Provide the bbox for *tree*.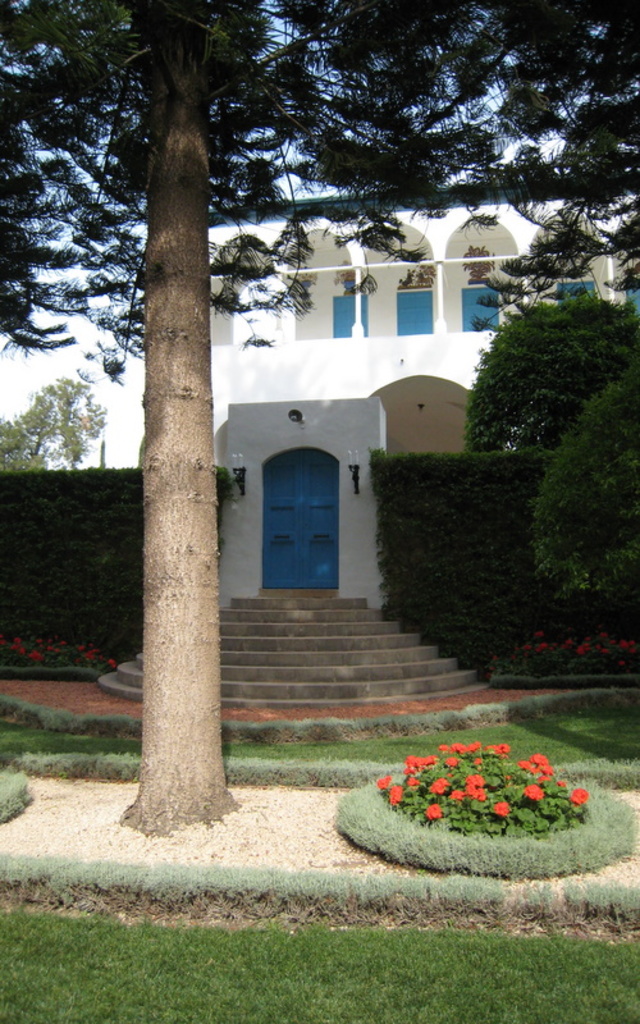
(left=529, top=366, right=639, bottom=594).
